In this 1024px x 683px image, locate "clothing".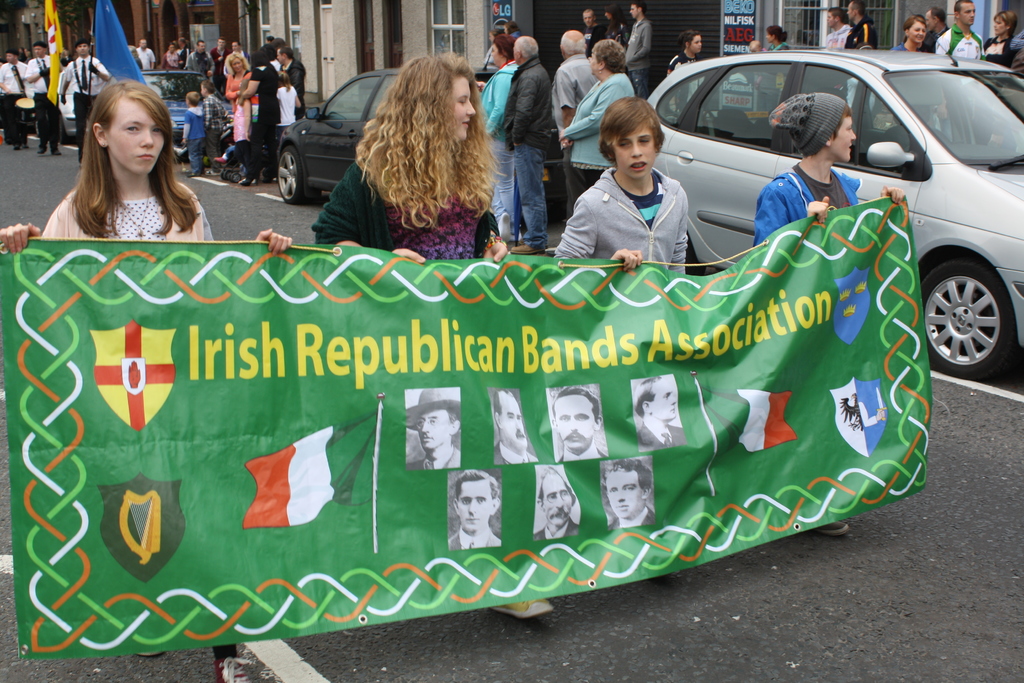
Bounding box: <box>26,51,52,149</box>.
